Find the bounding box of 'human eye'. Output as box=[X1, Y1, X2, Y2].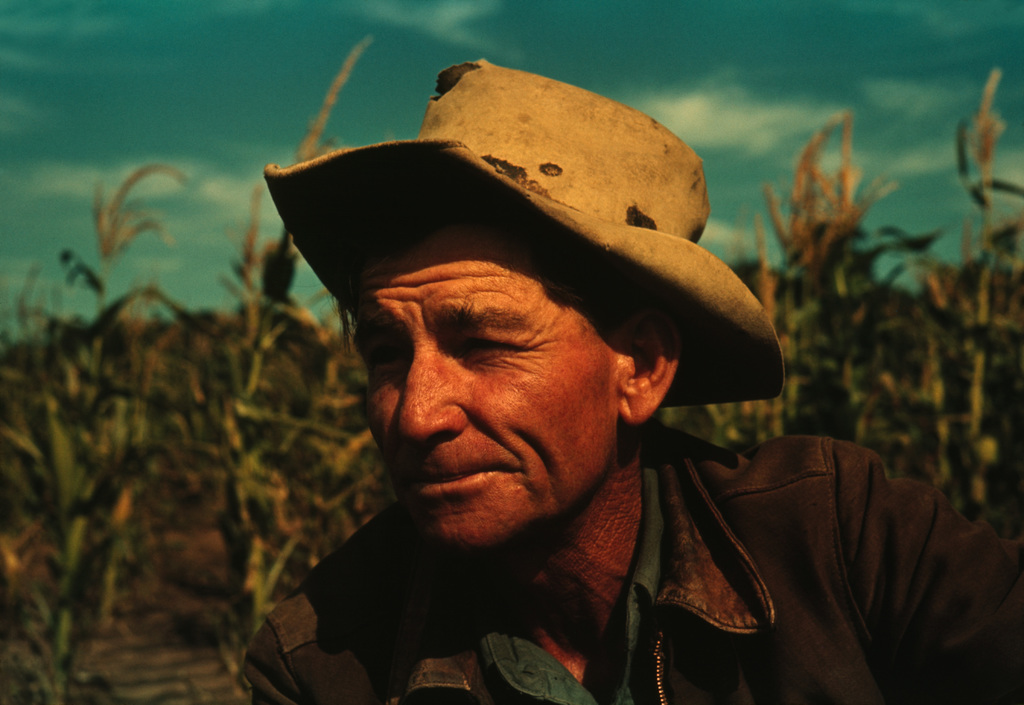
box=[440, 332, 573, 383].
